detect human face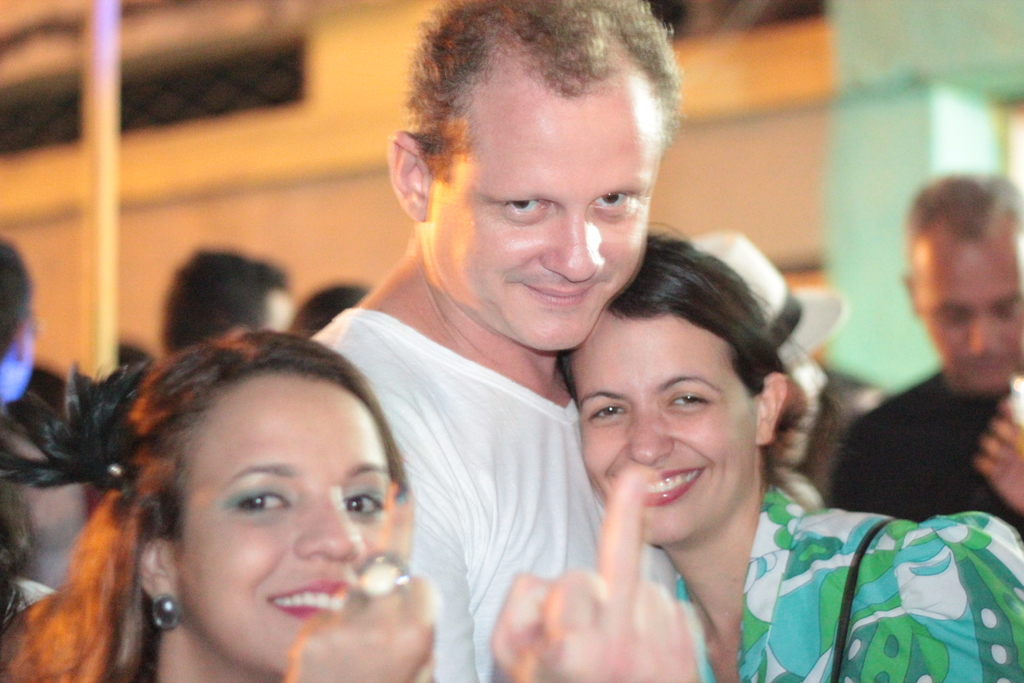
bbox=[426, 54, 643, 348]
